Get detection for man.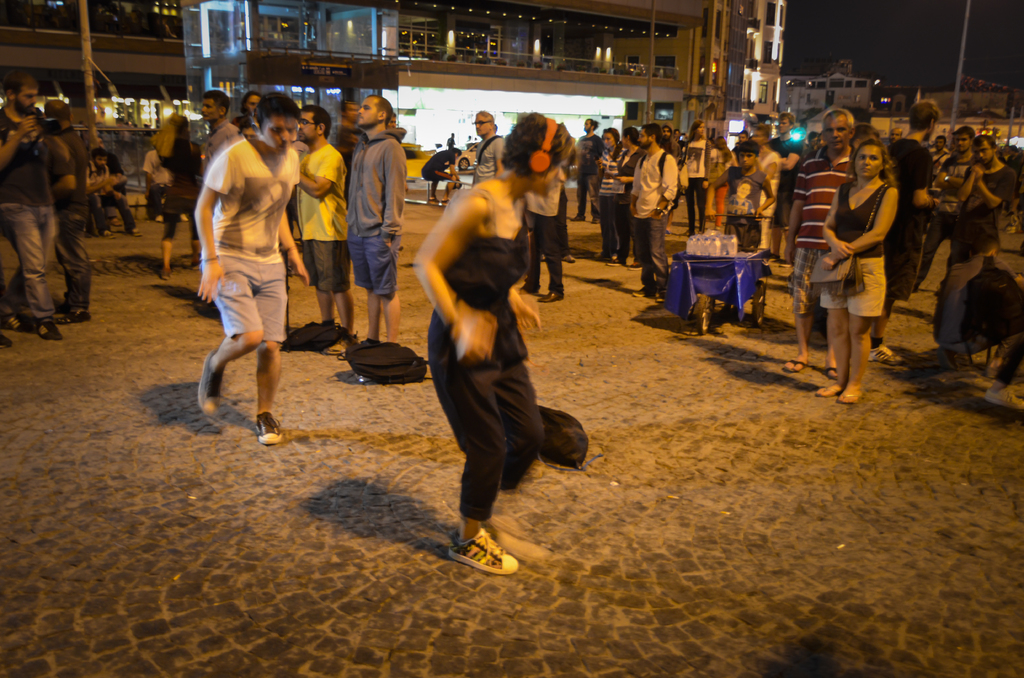
Detection: [659, 123, 682, 234].
